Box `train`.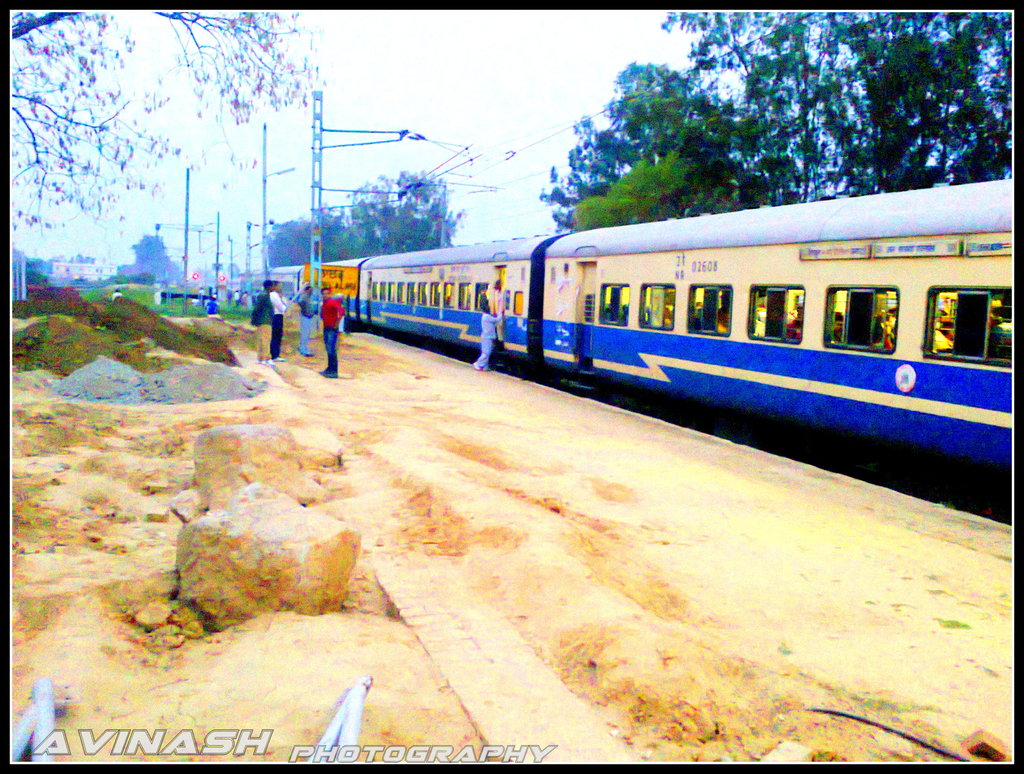
crop(232, 176, 1015, 526).
